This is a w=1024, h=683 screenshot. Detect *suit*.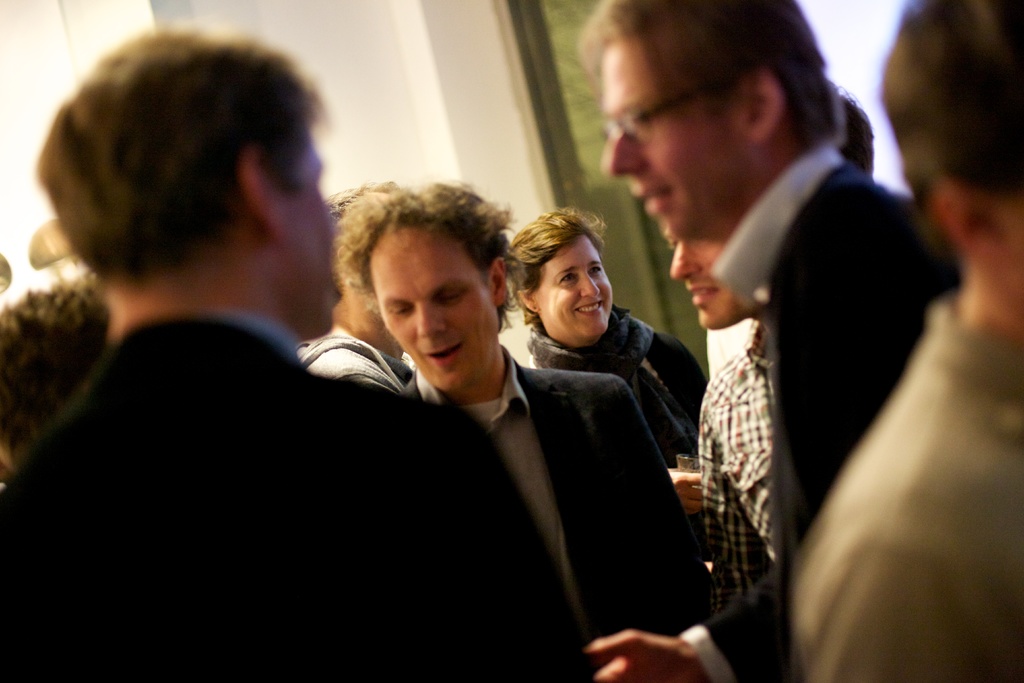
0 309 591 682.
